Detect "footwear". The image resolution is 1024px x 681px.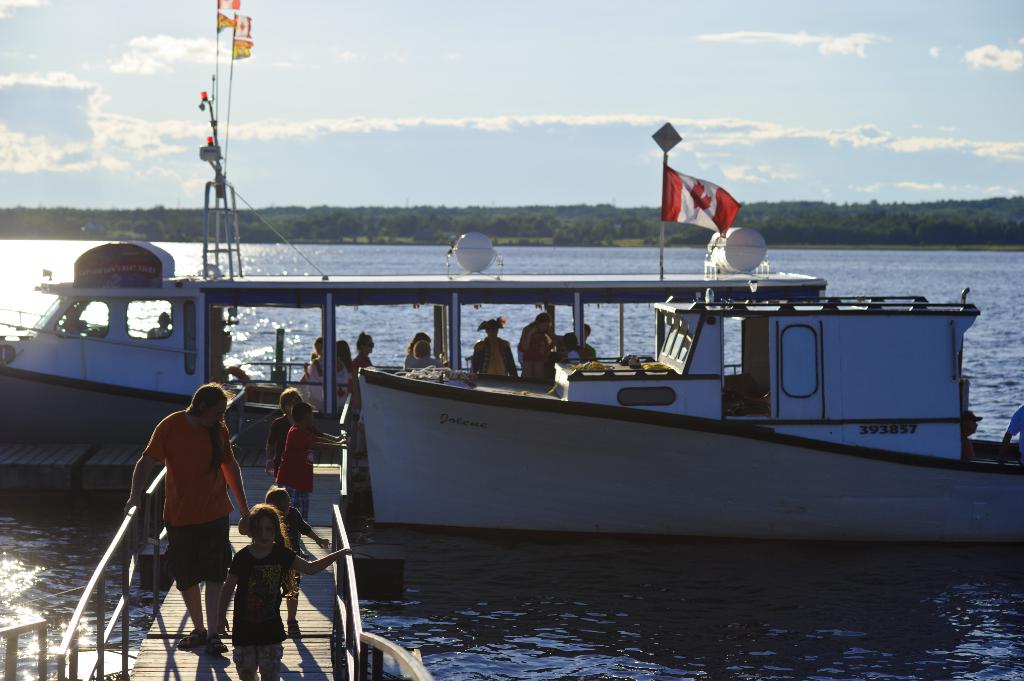
BBox(209, 635, 230, 652).
